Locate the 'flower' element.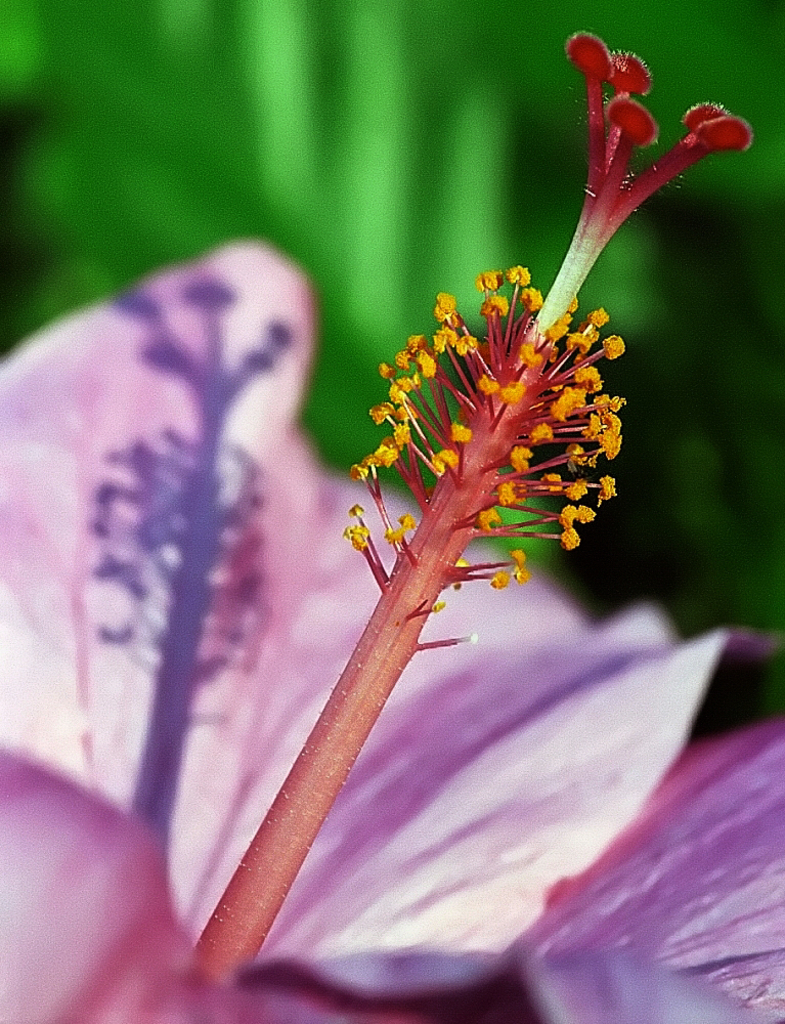
Element bbox: region(561, 505, 574, 530).
